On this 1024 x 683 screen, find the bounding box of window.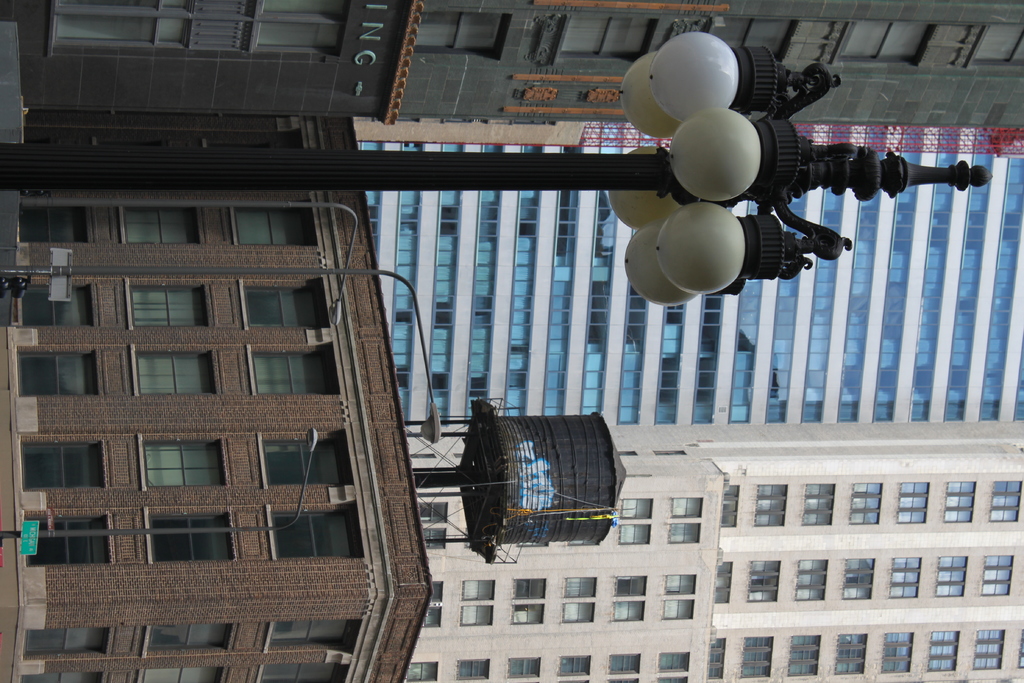
Bounding box: bbox(616, 498, 652, 547).
